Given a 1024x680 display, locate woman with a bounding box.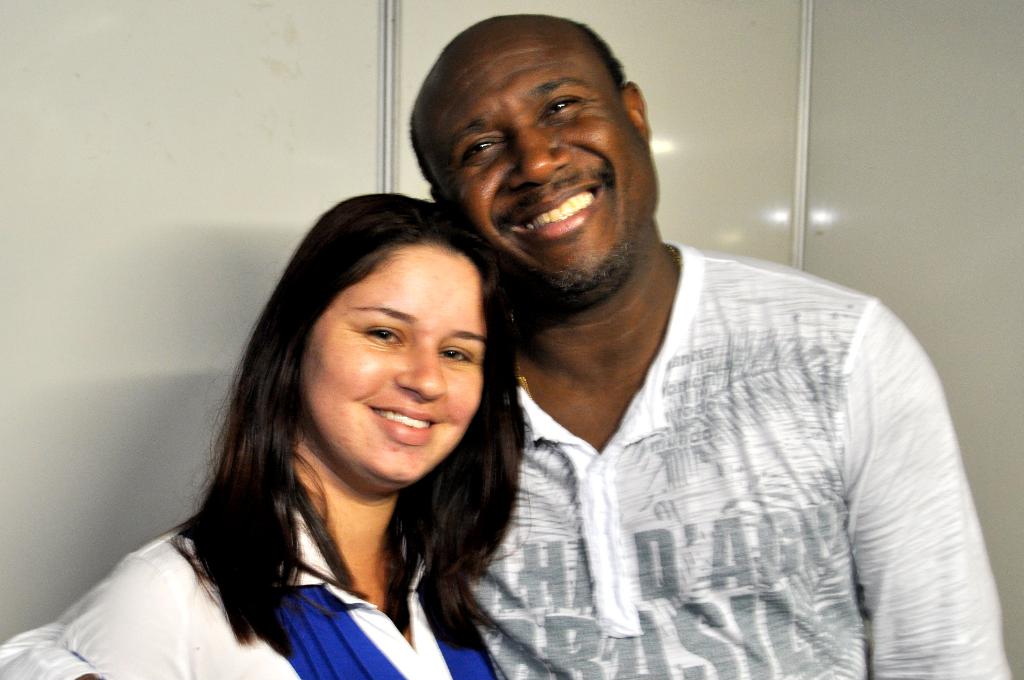
Located: (left=51, top=166, right=589, bottom=678).
